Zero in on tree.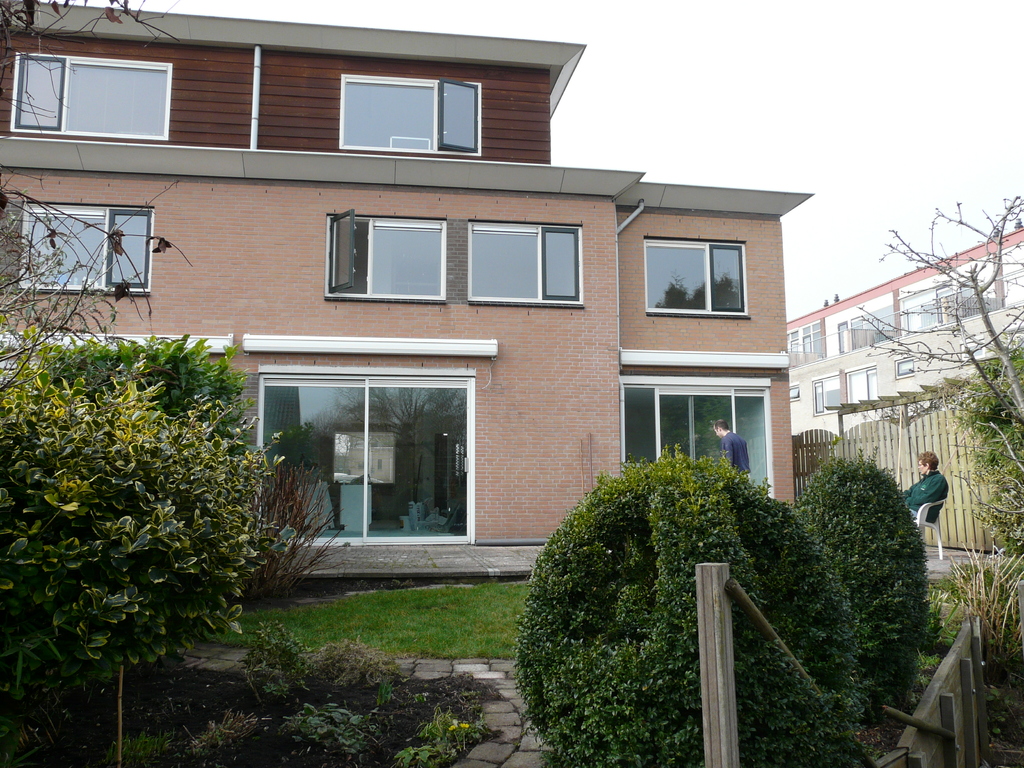
Zeroed in: (x1=0, y1=0, x2=194, y2=397).
